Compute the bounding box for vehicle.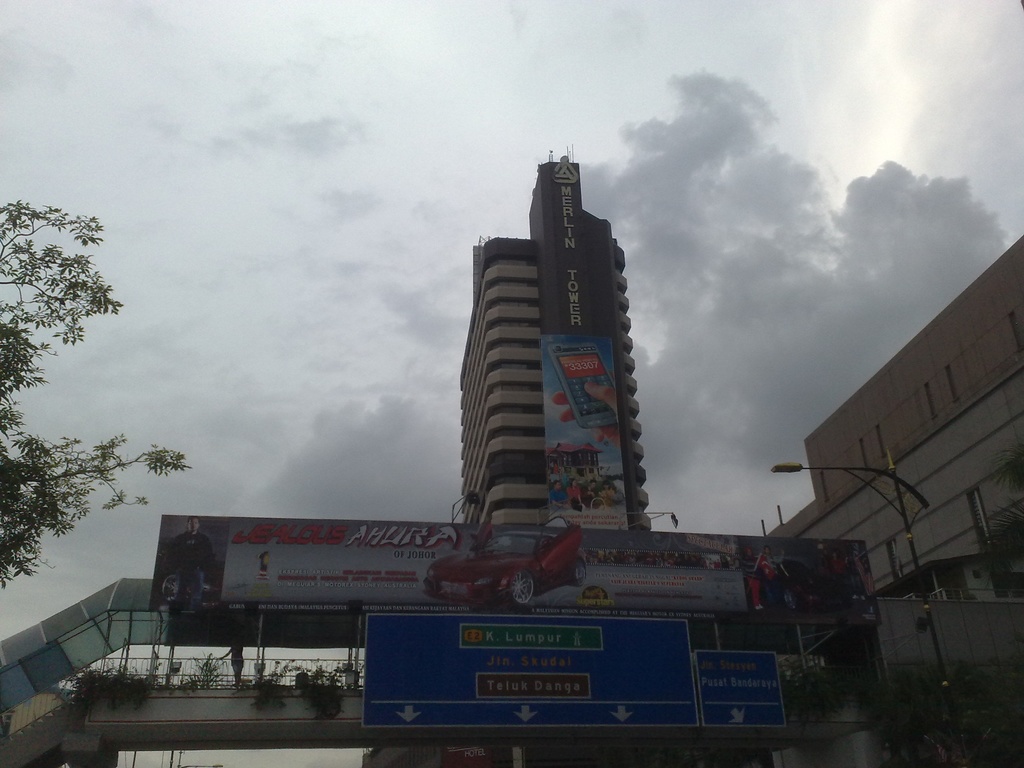
detection(420, 526, 586, 612).
